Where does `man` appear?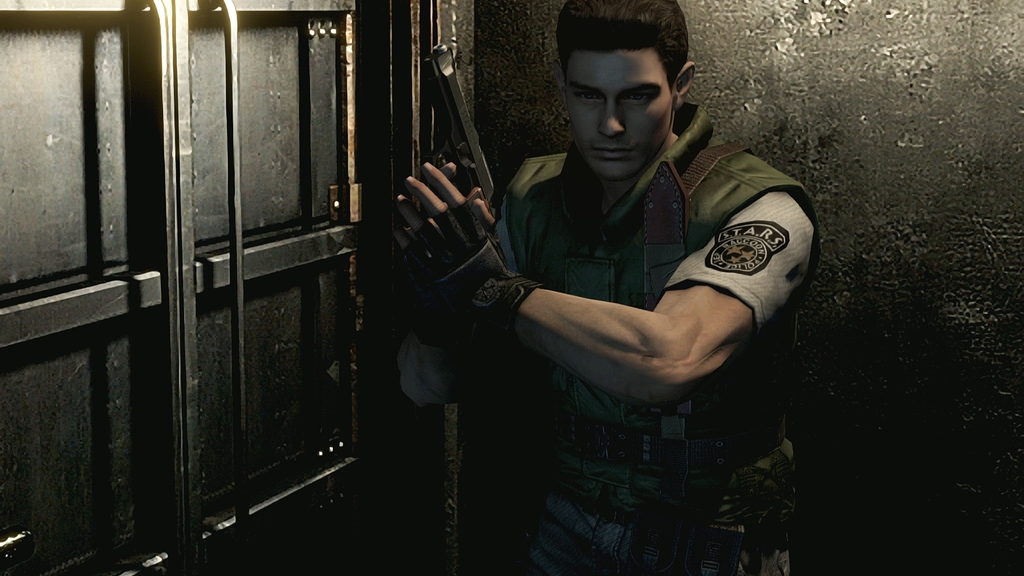
Appears at bbox=[358, 22, 832, 540].
